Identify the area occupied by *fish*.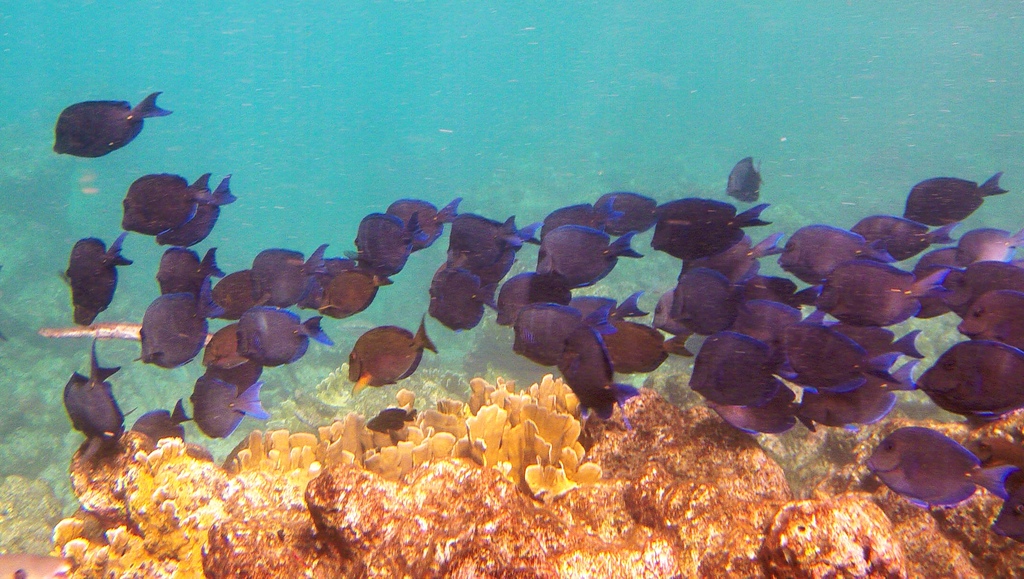
Area: detection(489, 261, 564, 330).
